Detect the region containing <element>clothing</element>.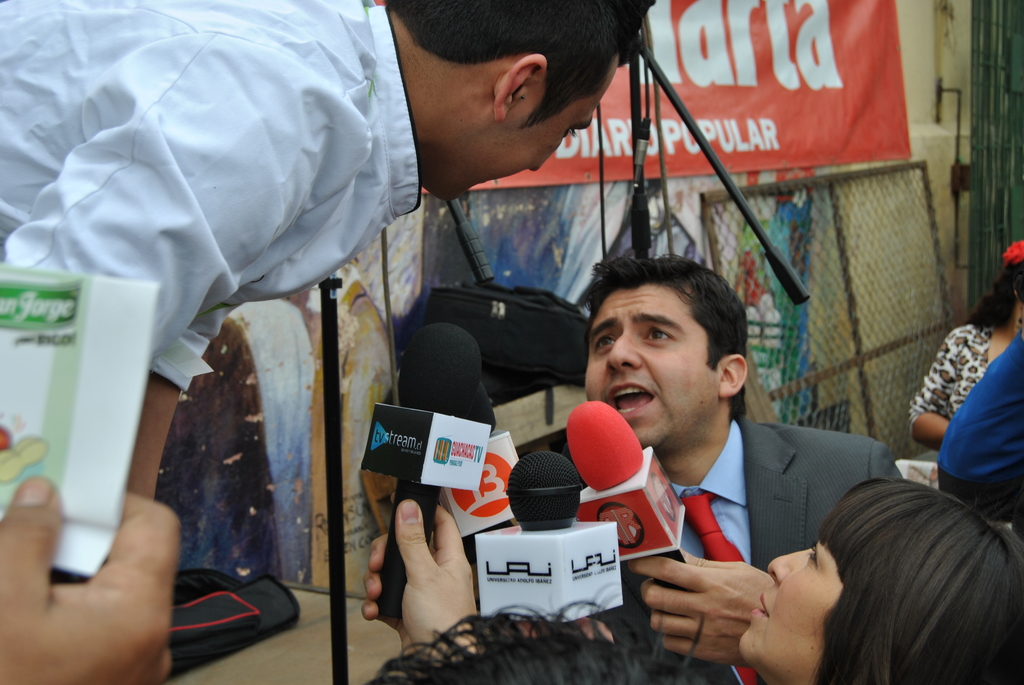
x1=938 y1=329 x2=1023 y2=531.
